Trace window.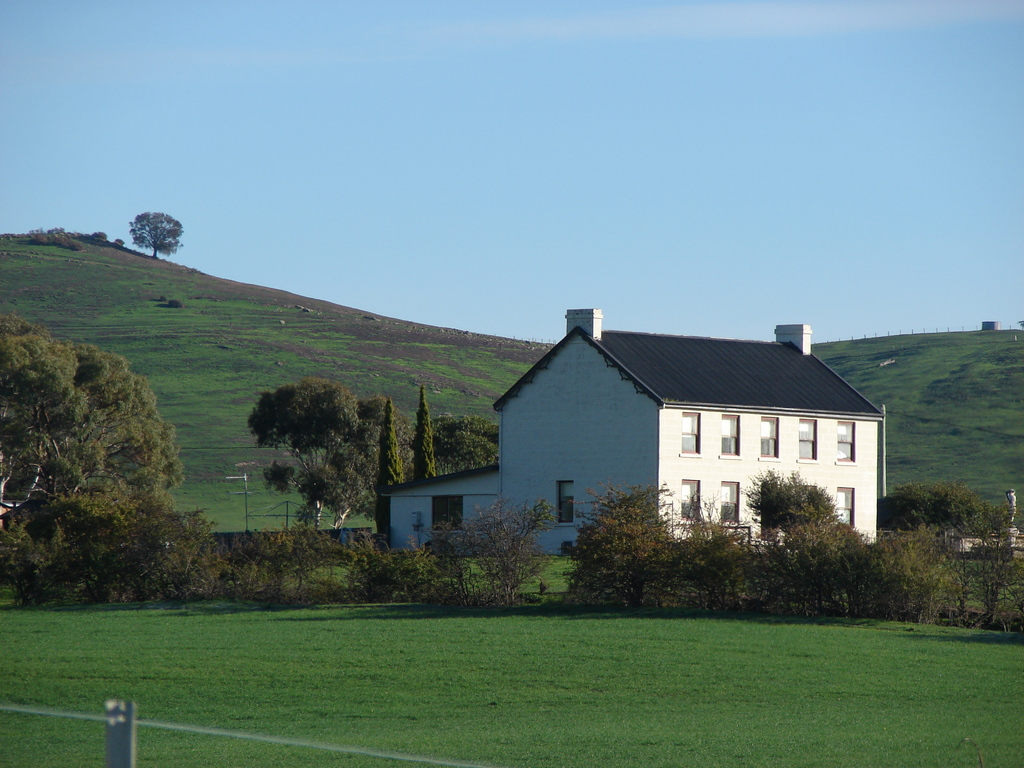
Traced to <region>678, 412, 703, 454</region>.
